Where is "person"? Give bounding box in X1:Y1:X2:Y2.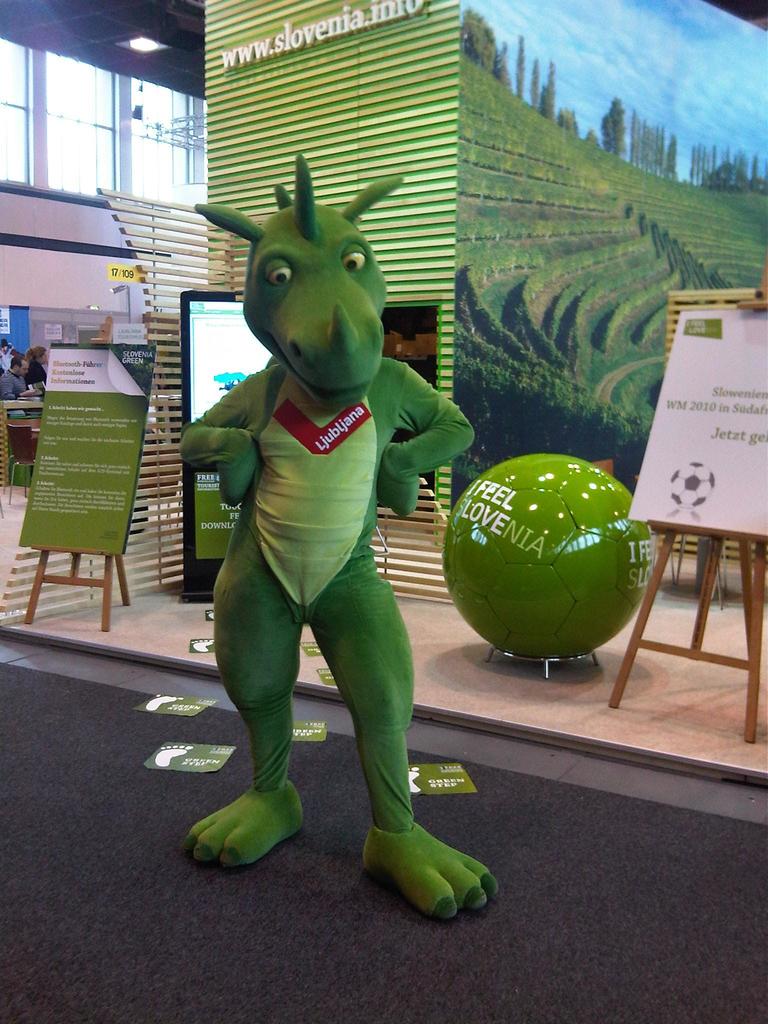
0:356:40:400.
